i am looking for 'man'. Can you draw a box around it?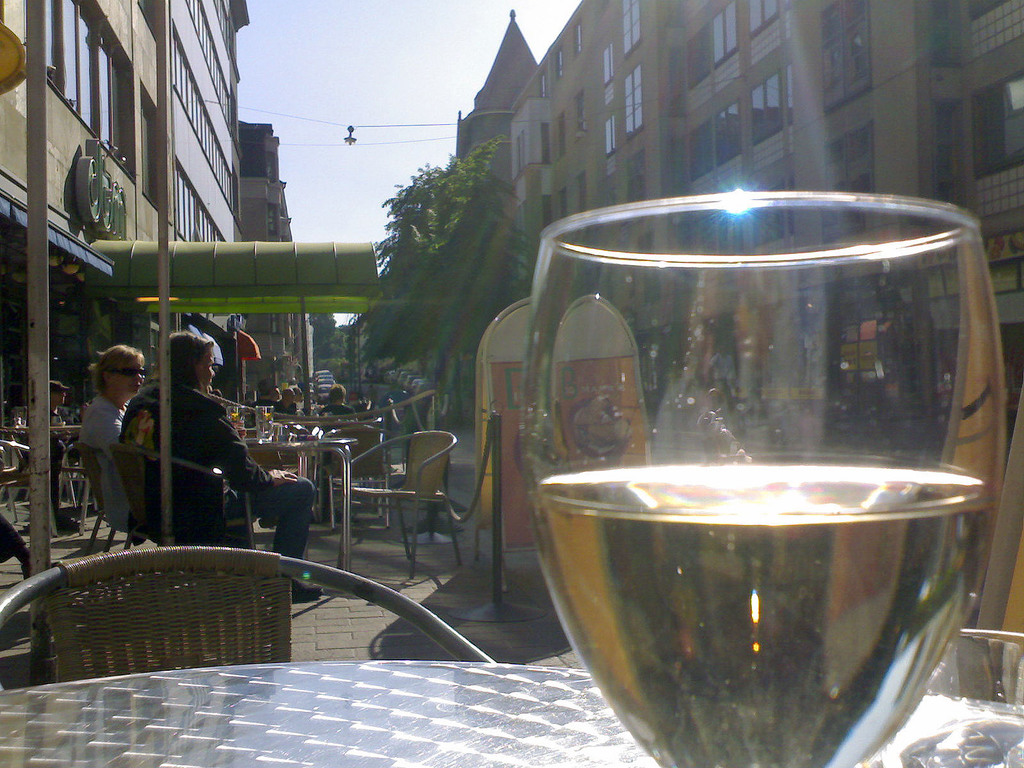
Sure, the bounding box is 47/378/73/471.
